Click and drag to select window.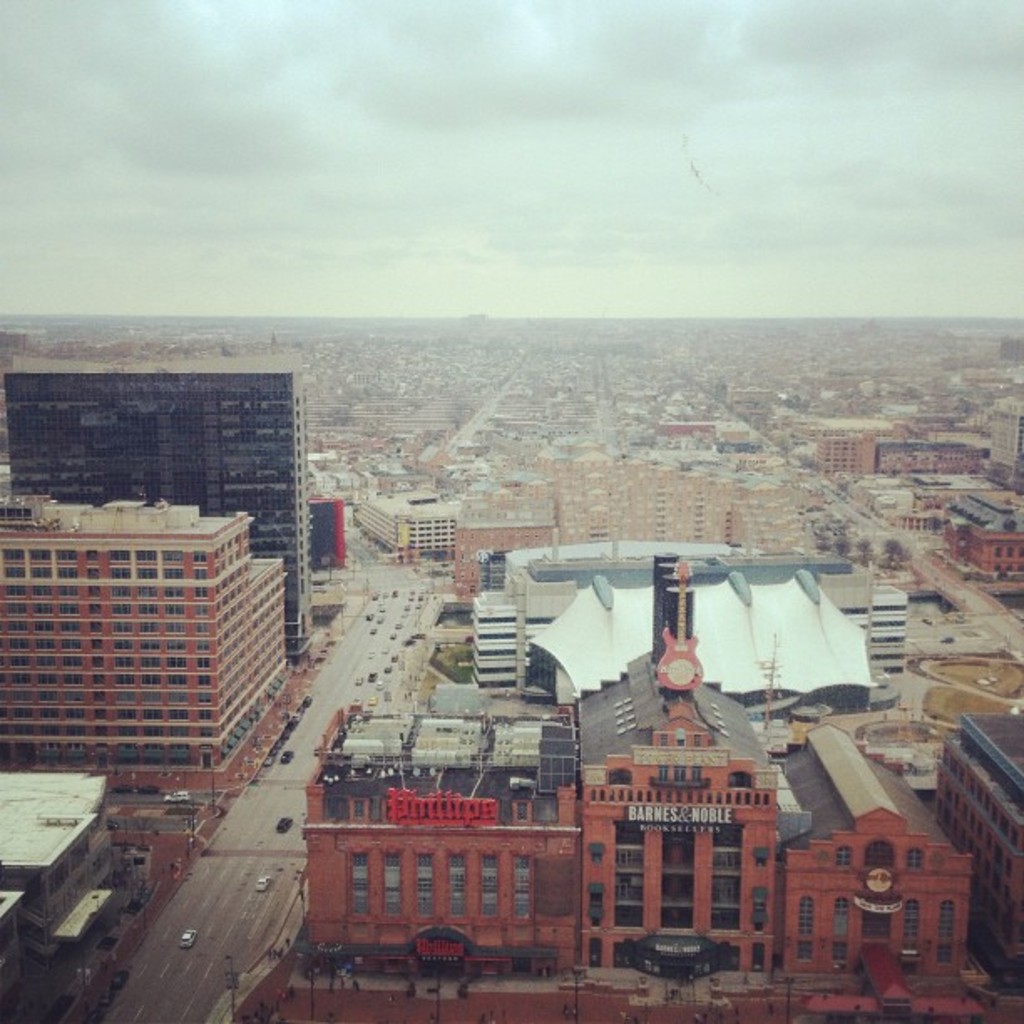
Selection: 445, 853, 467, 915.
